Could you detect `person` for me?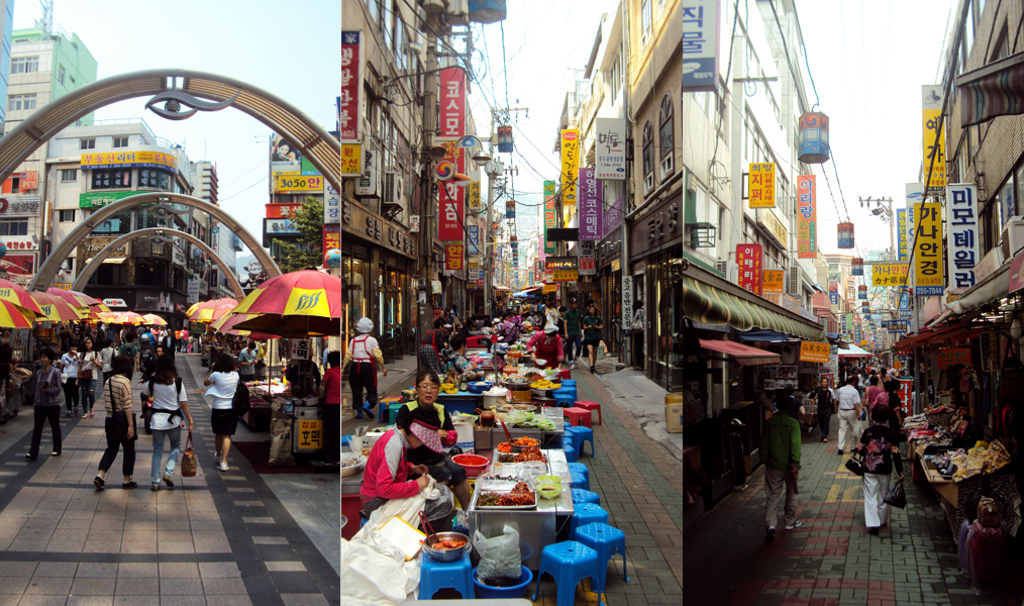
Detection result: [left=96, top=361, right=136, bottom=491].
